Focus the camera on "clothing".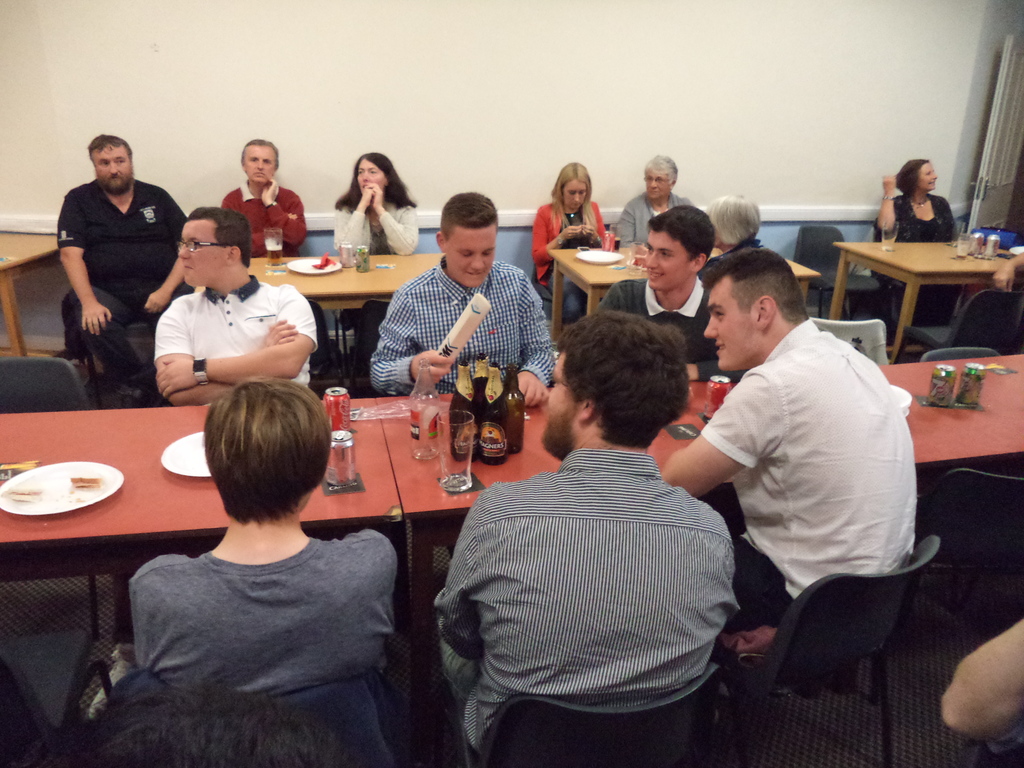
Focus region: {"x1": 868, "y1": 193, "x2": 953, "y2": 325}.
